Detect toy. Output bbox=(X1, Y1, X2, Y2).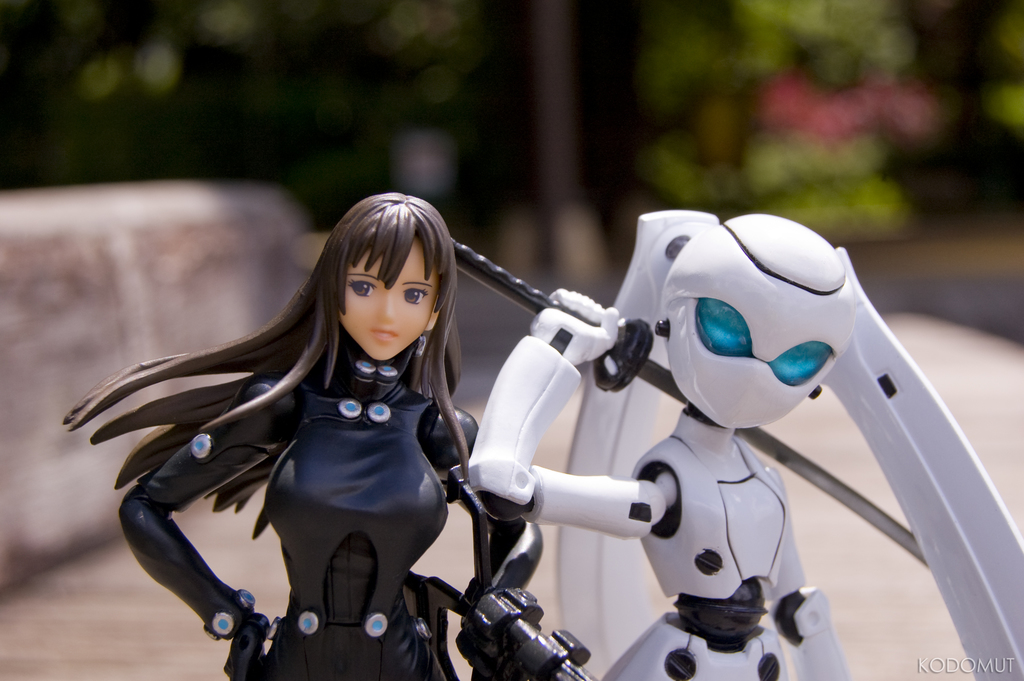
bbox=(450, 235, 927, 564).
